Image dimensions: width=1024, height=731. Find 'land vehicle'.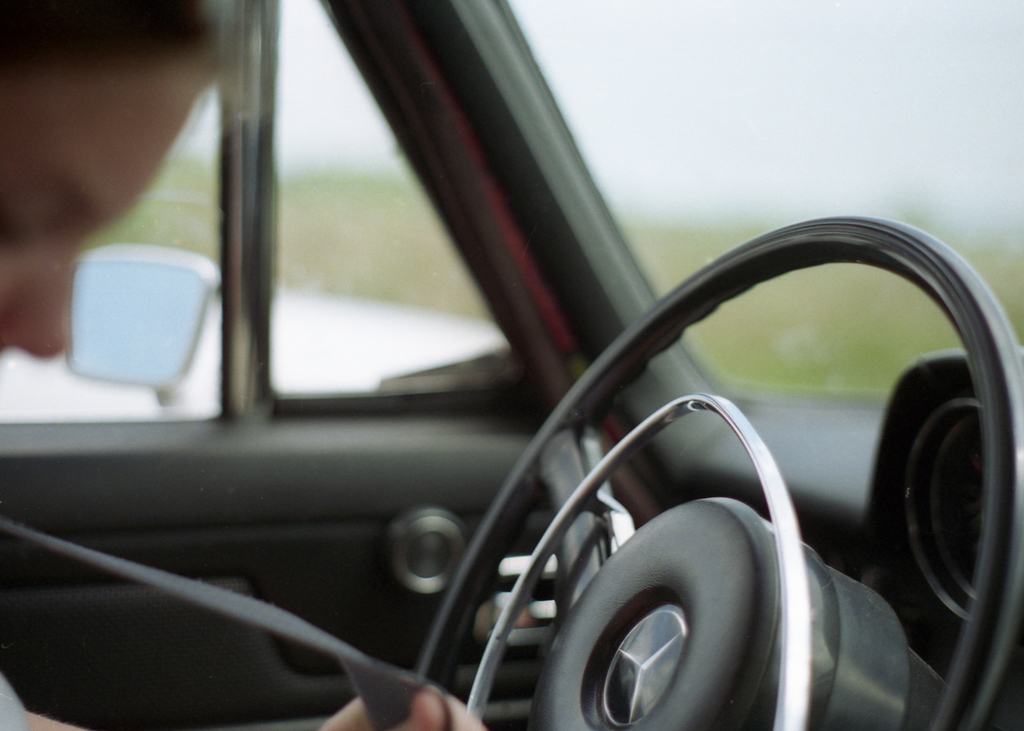
(20, 90, 1014, 730).
